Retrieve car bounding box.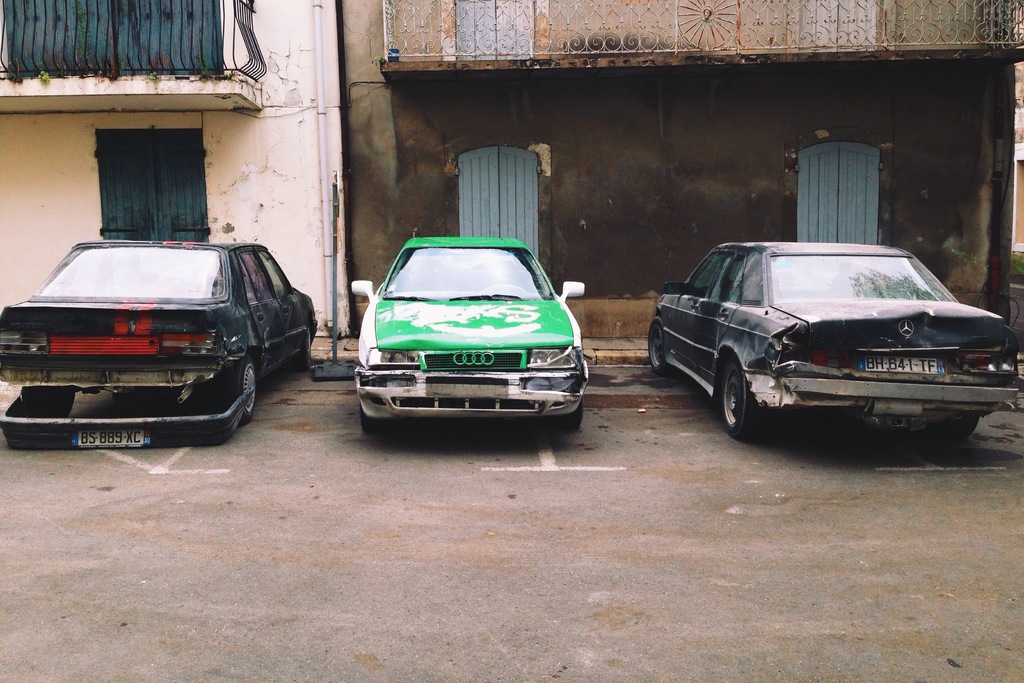
Bounding box: [350,236,584,436].
